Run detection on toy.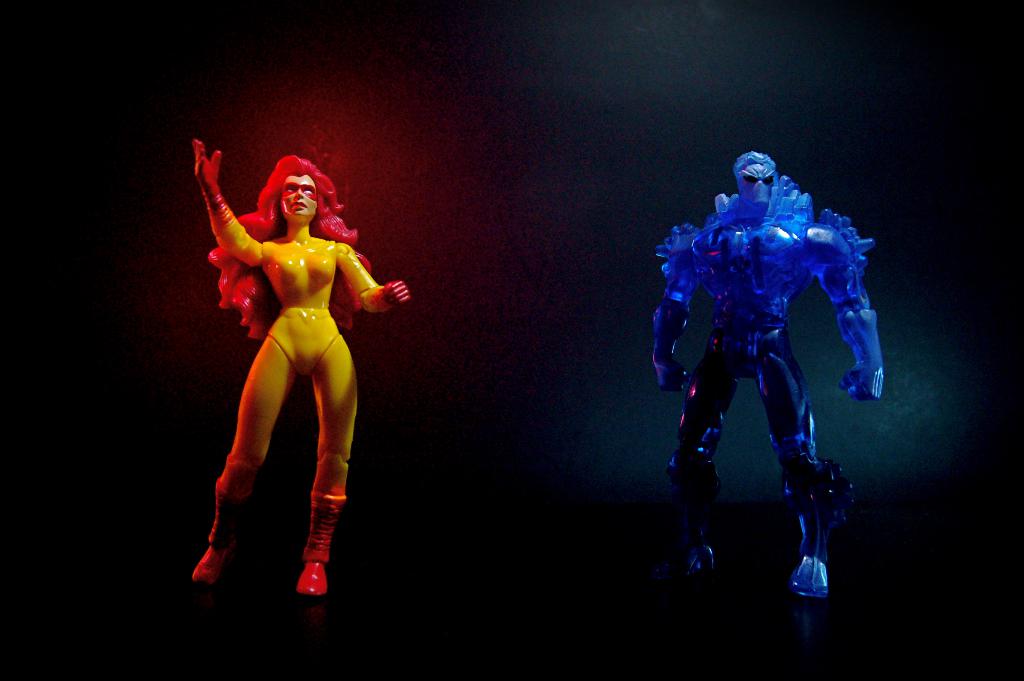
Result: bbox=[653, 149, 883, 597].
